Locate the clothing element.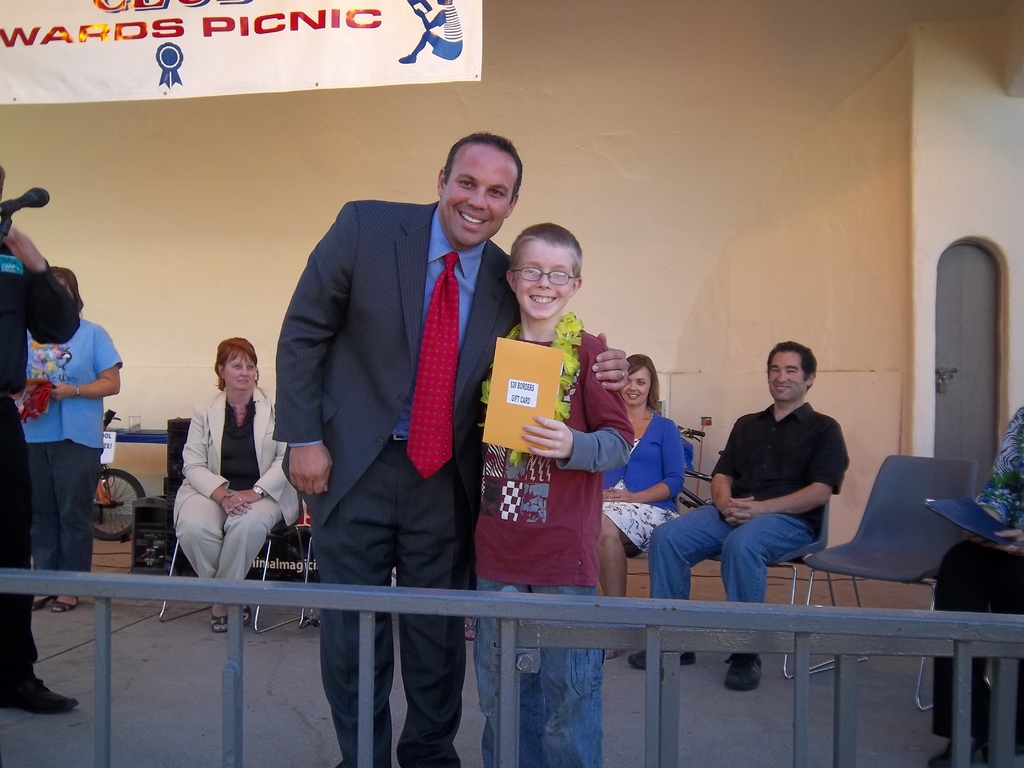
Element bbox: Rect(15, 257, 115, 586).
